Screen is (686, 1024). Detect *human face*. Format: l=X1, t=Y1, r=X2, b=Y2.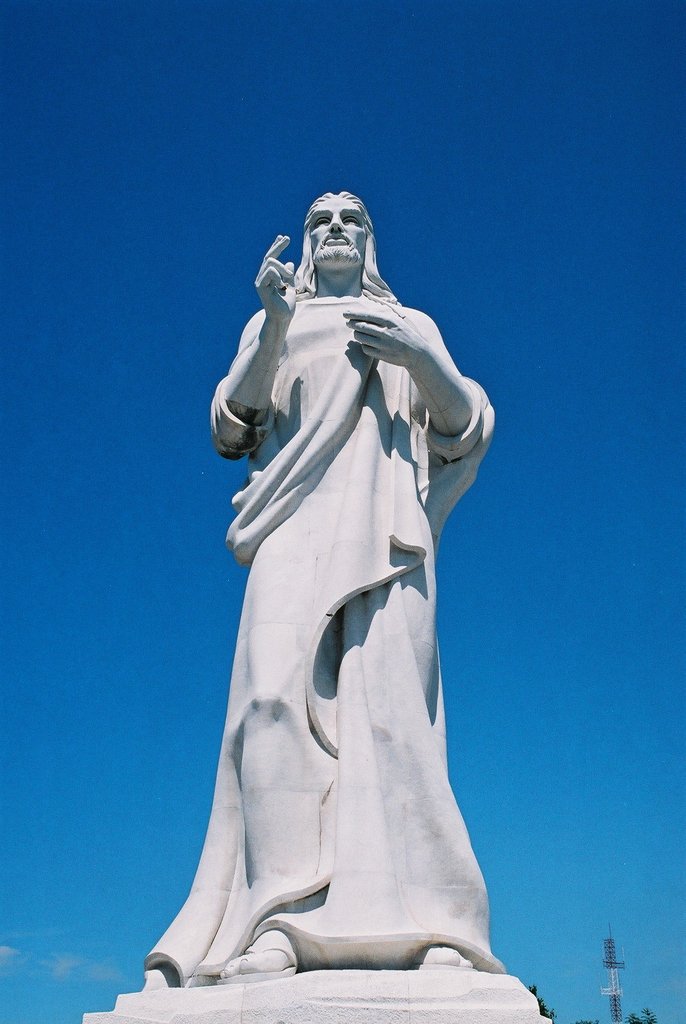
l=312, t=200, r=368, b=258.
